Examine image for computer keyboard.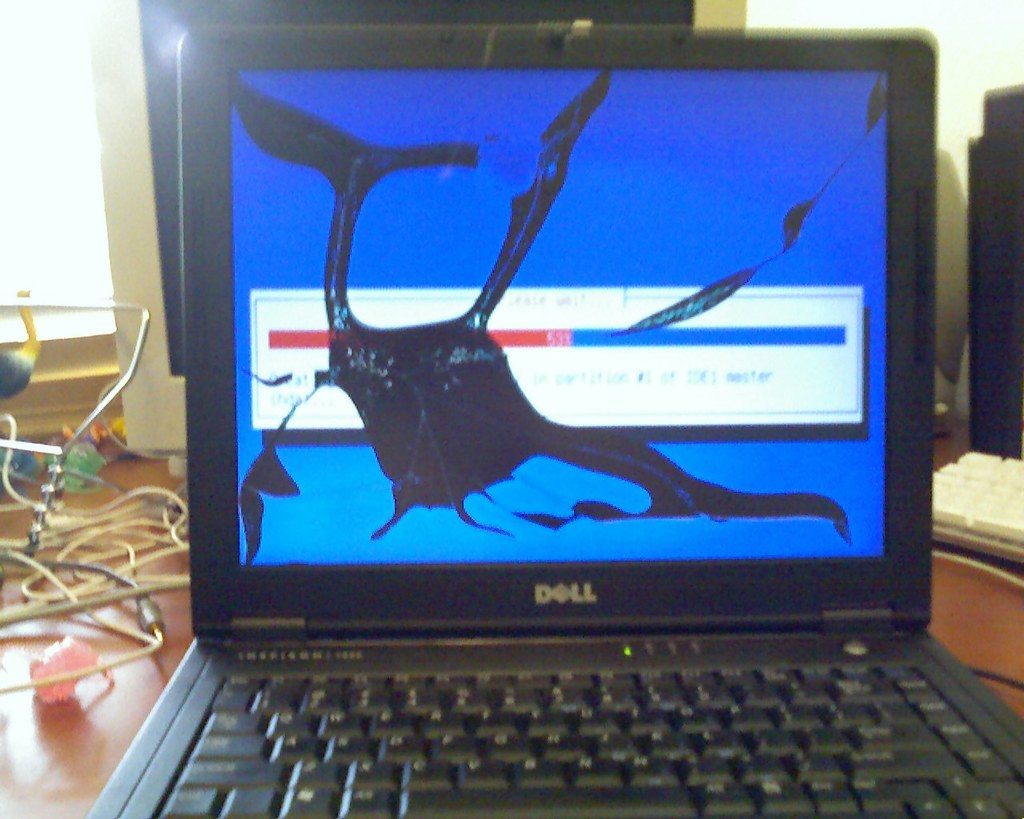
Examination result: 154:663:1023:818.
